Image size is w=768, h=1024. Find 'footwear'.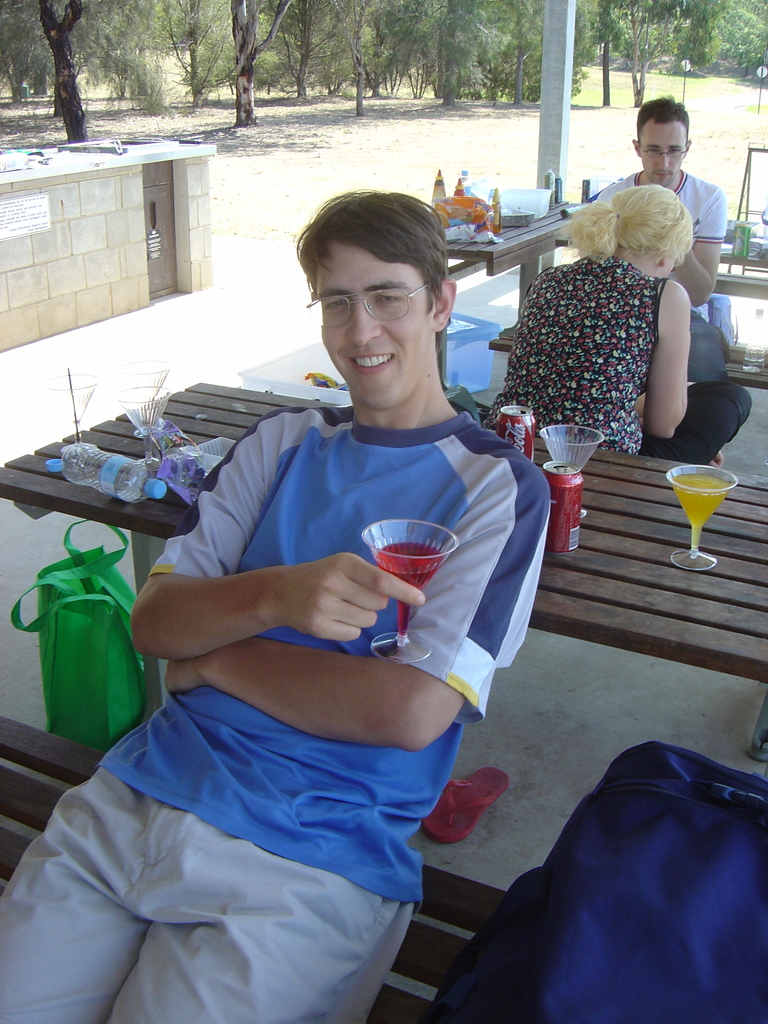
{"left": 415, "top": 758, "right": 515, "bottom": 845}.
